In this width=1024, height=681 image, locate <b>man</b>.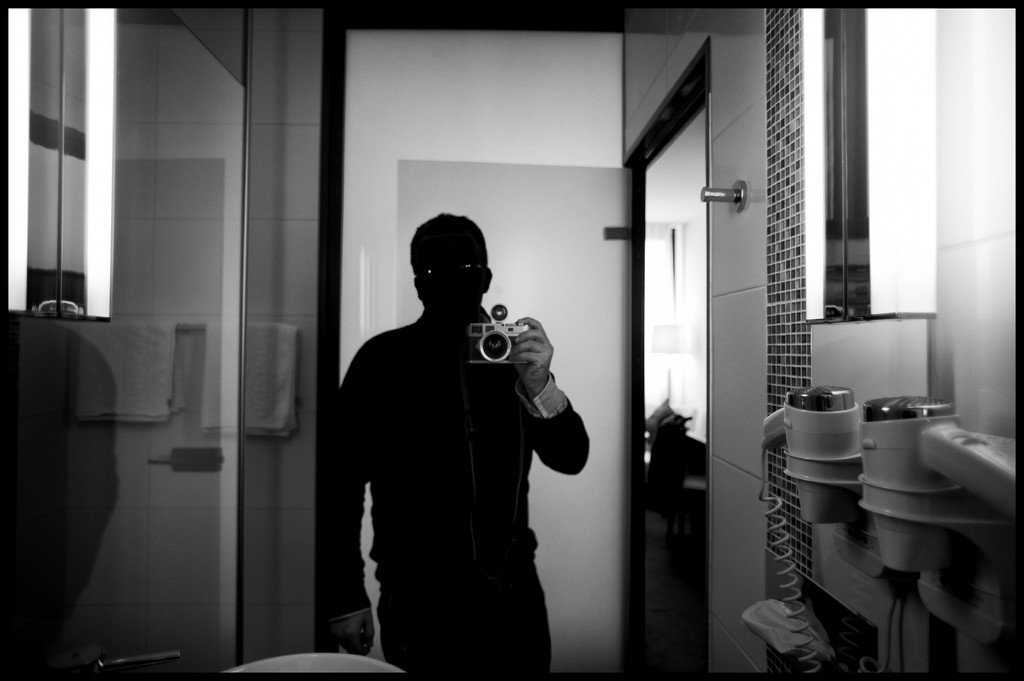
Bounding box: box(326, 209, 597, 661).
